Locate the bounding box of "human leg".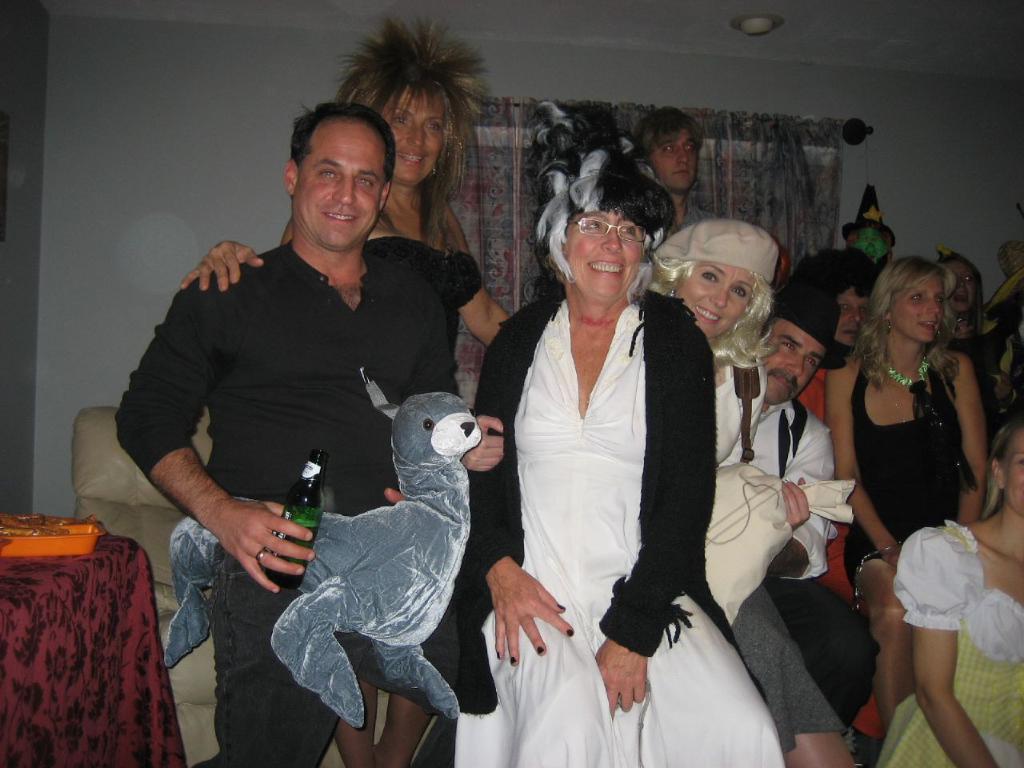
Bounding box: left=329, top=679, right=370, bottom=767.
